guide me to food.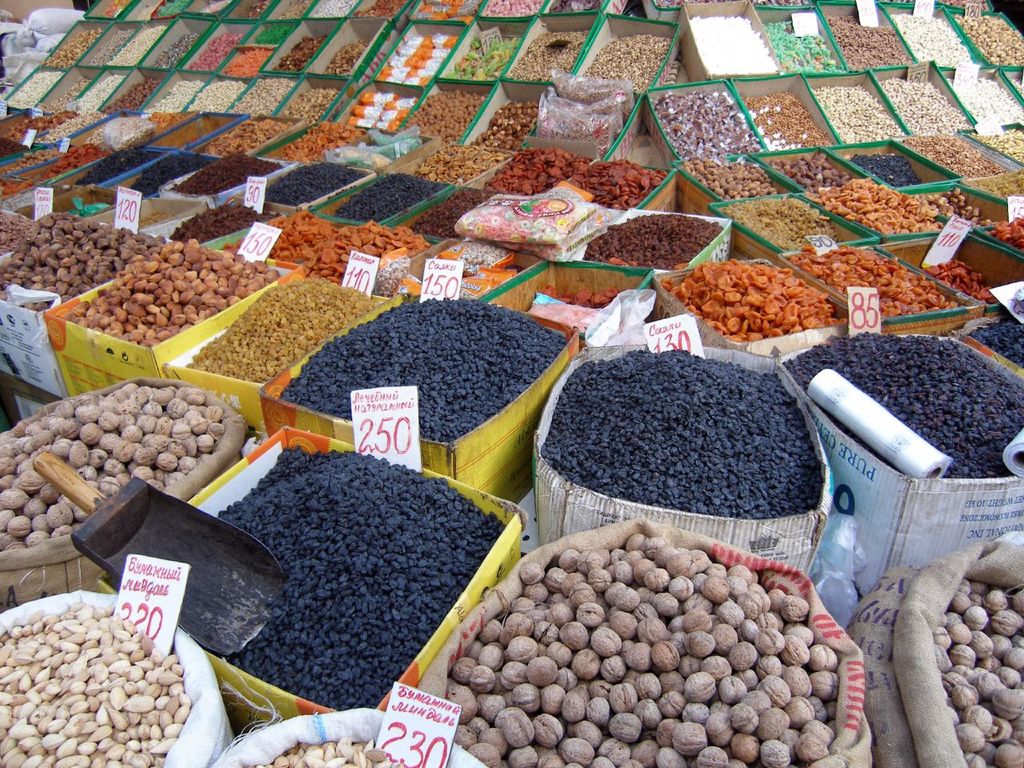
Guidance: crop(876, 77, 969, 133).
